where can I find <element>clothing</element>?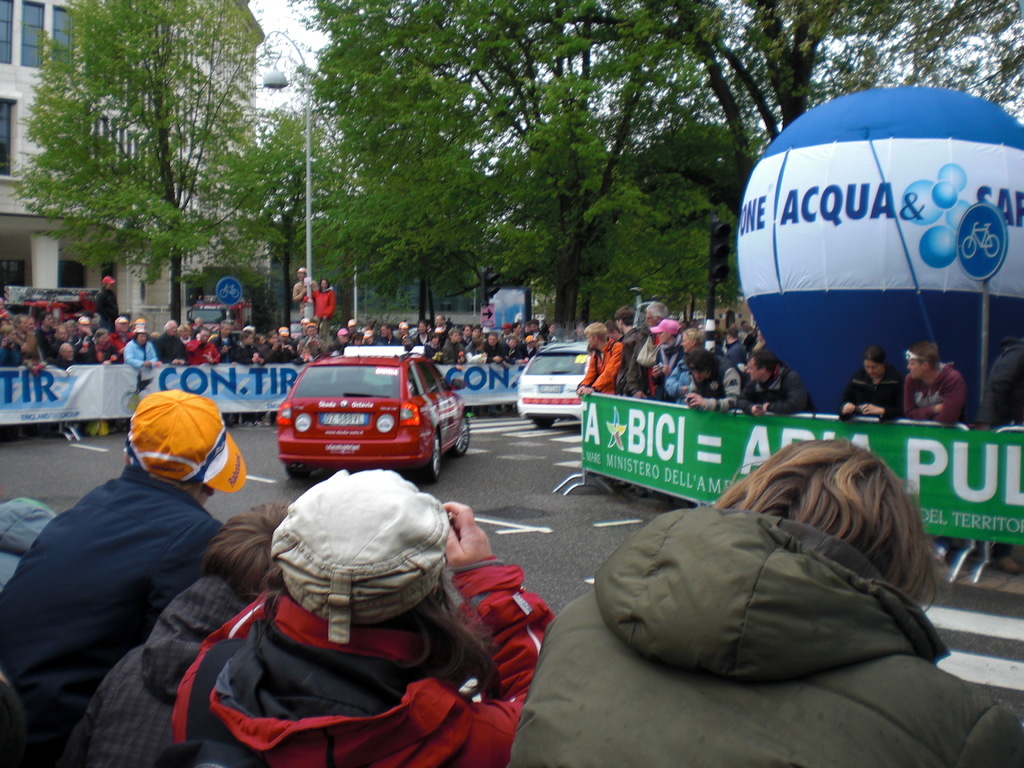
You can find it at box=[990, 339, 1023, 410].
